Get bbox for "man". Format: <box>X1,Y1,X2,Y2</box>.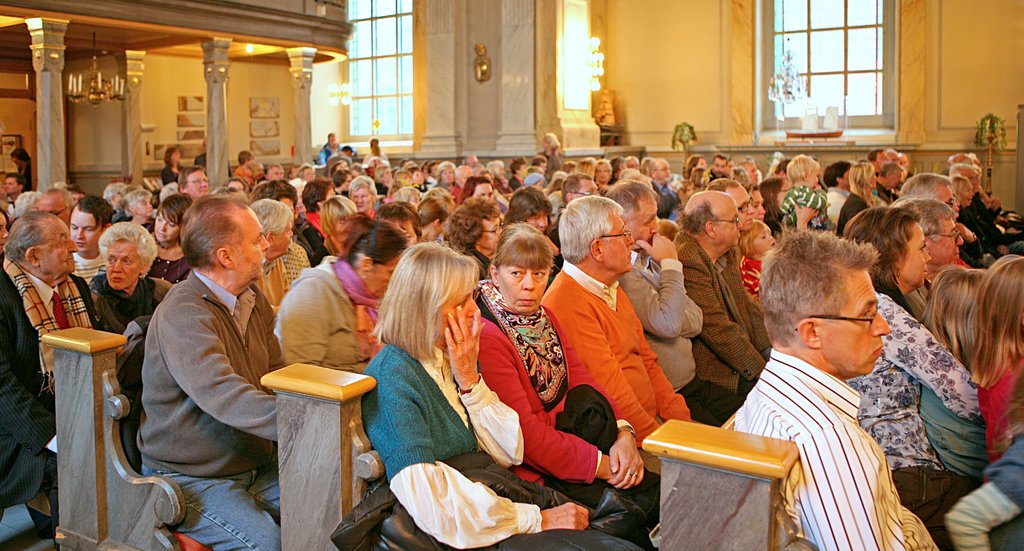
<box>70,201,126,344</box>.
